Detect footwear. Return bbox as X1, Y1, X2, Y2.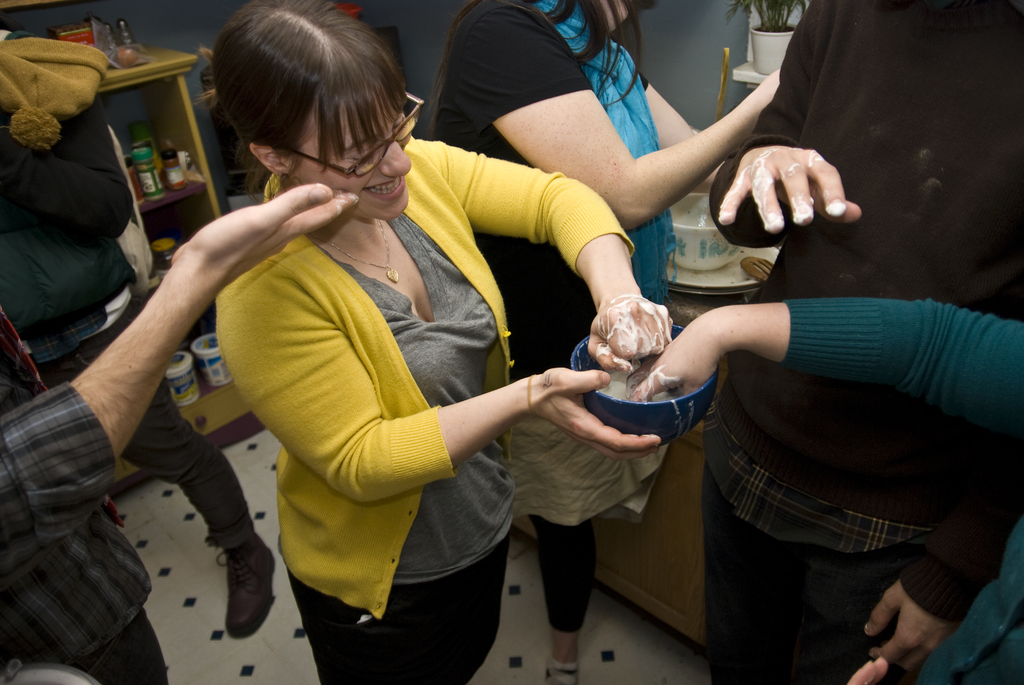
204, 531, 257, 666.
